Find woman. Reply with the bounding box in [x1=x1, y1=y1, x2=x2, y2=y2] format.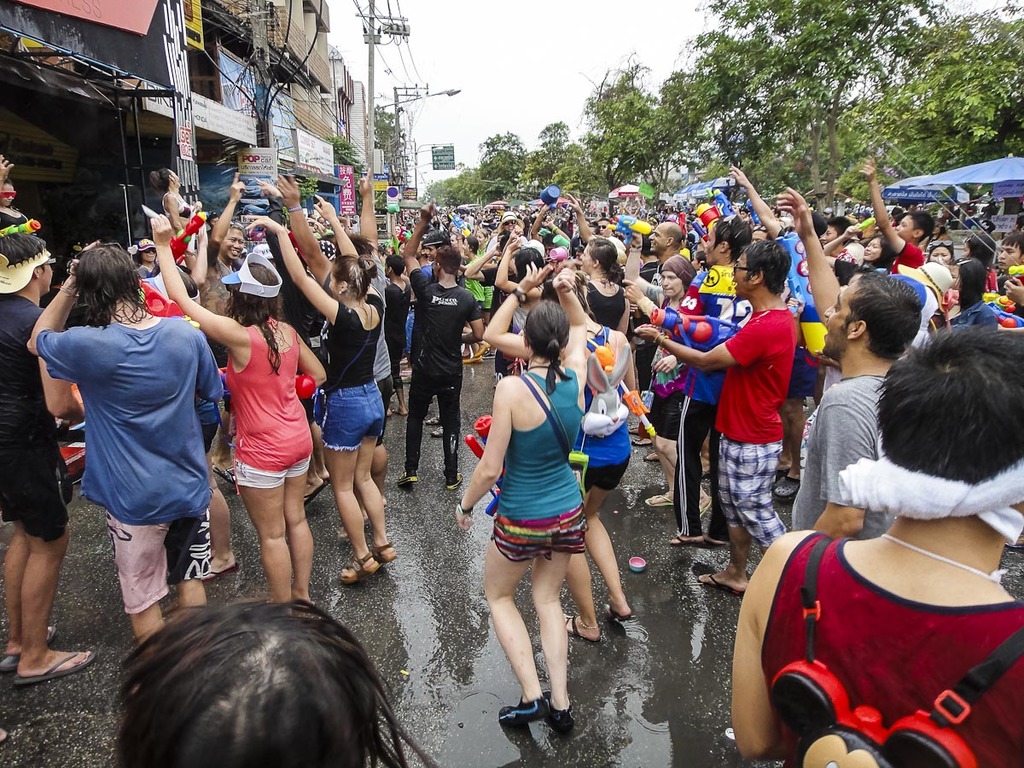
[x1=575, y1=234, x2=630, y2=342].
